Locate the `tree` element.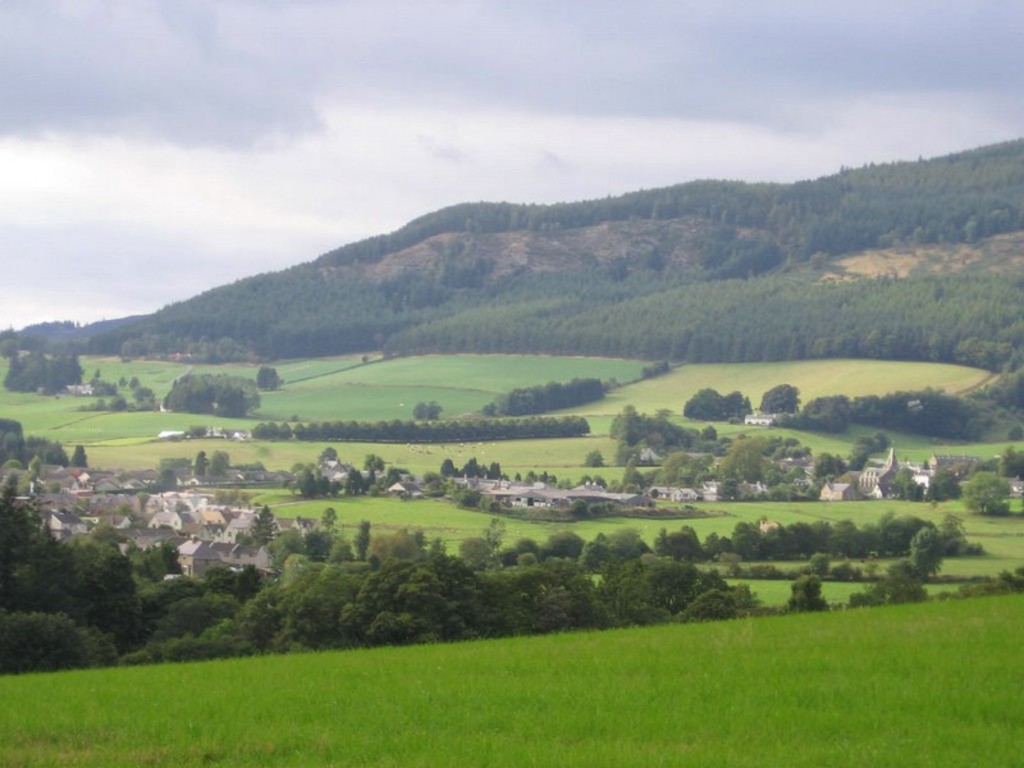
Element bbox: [0,353,97,389].
